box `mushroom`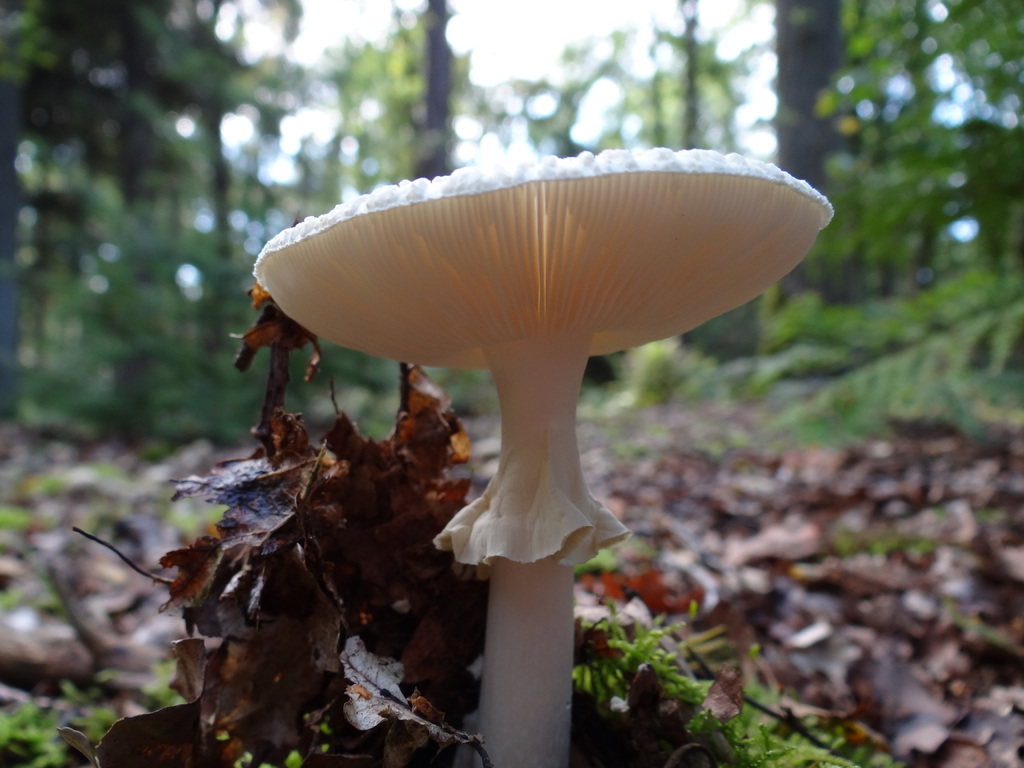
bbox=(258, 148, 833, 767)
